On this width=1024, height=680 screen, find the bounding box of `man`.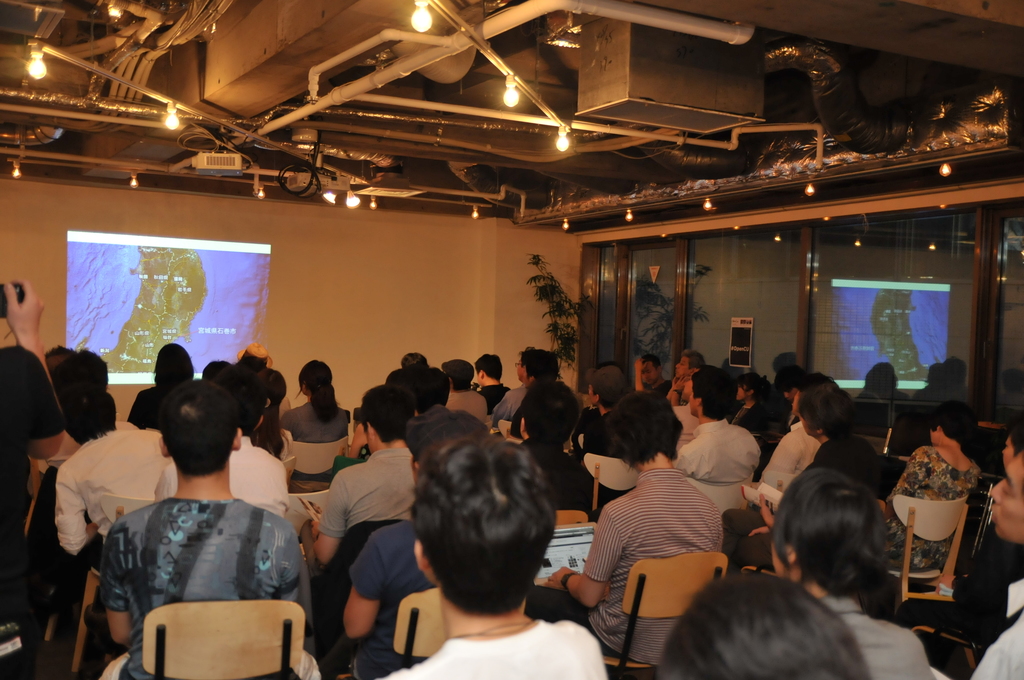
Bounding box: x1=301 y1=383 x2=415 y2=567.
